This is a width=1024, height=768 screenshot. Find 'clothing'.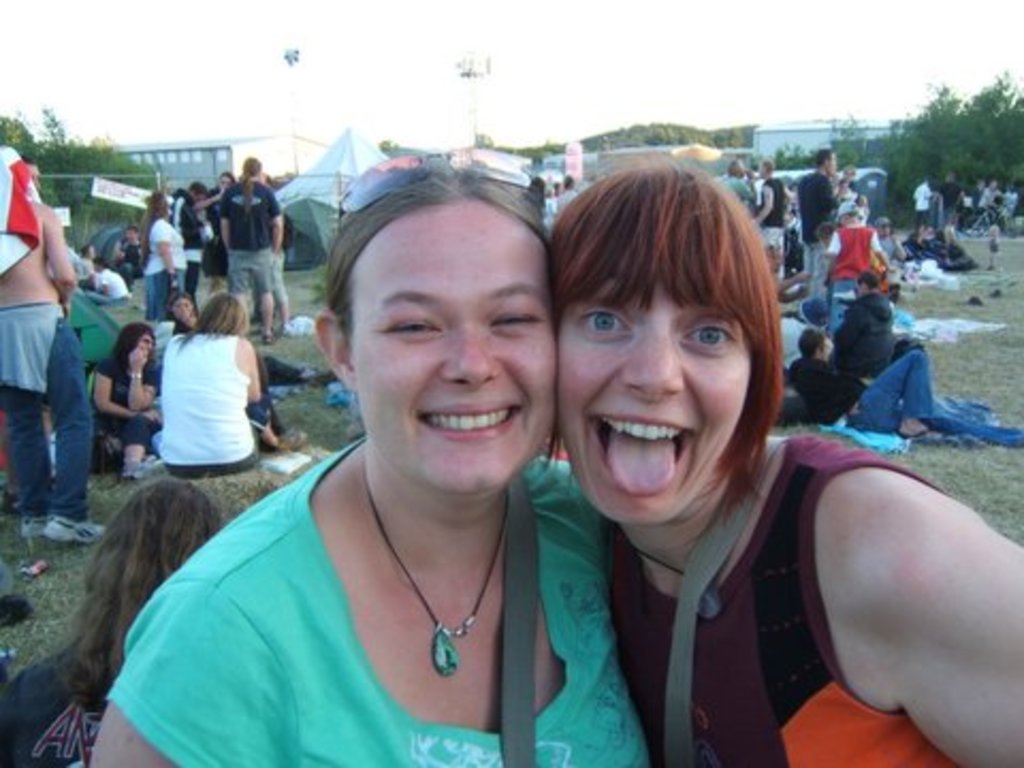
Bounding box: 604, 435, 958, 766.
